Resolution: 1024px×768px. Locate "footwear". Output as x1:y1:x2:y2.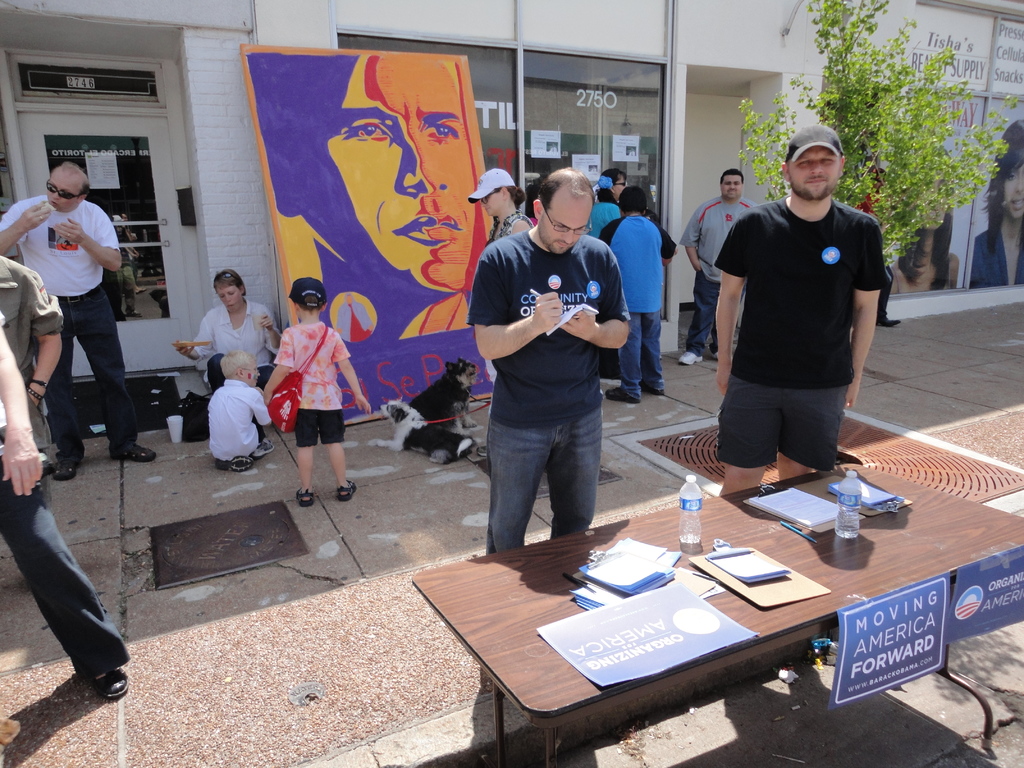
296:483:316:509.
